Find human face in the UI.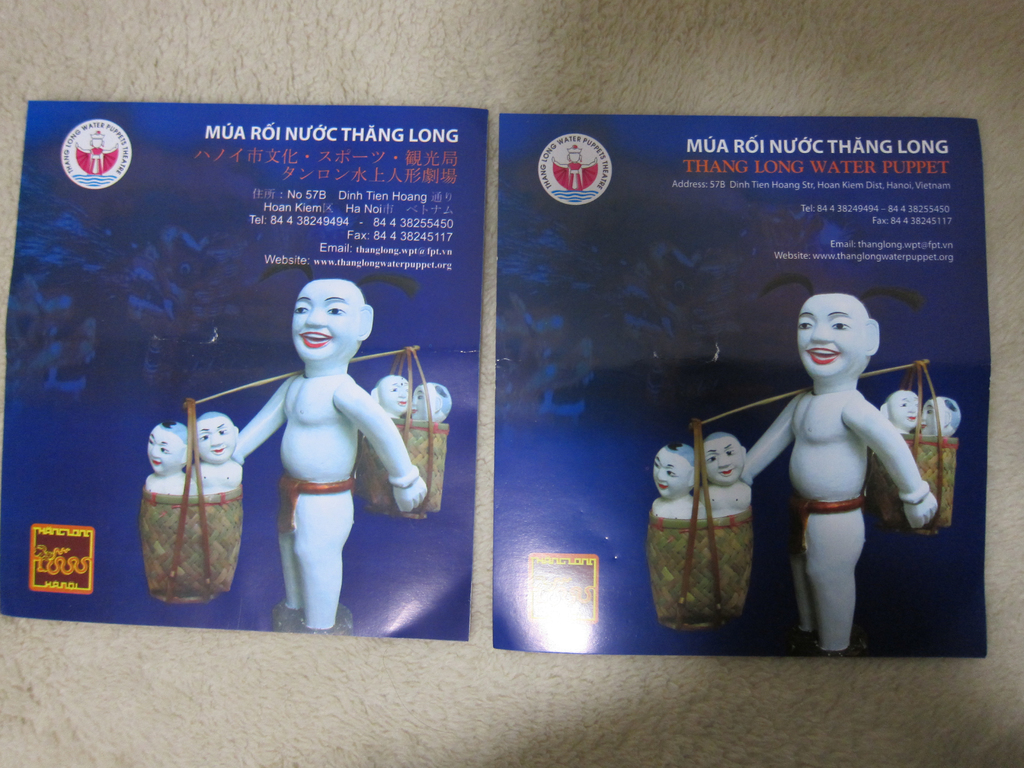
UI element at 404 385 452 416.
